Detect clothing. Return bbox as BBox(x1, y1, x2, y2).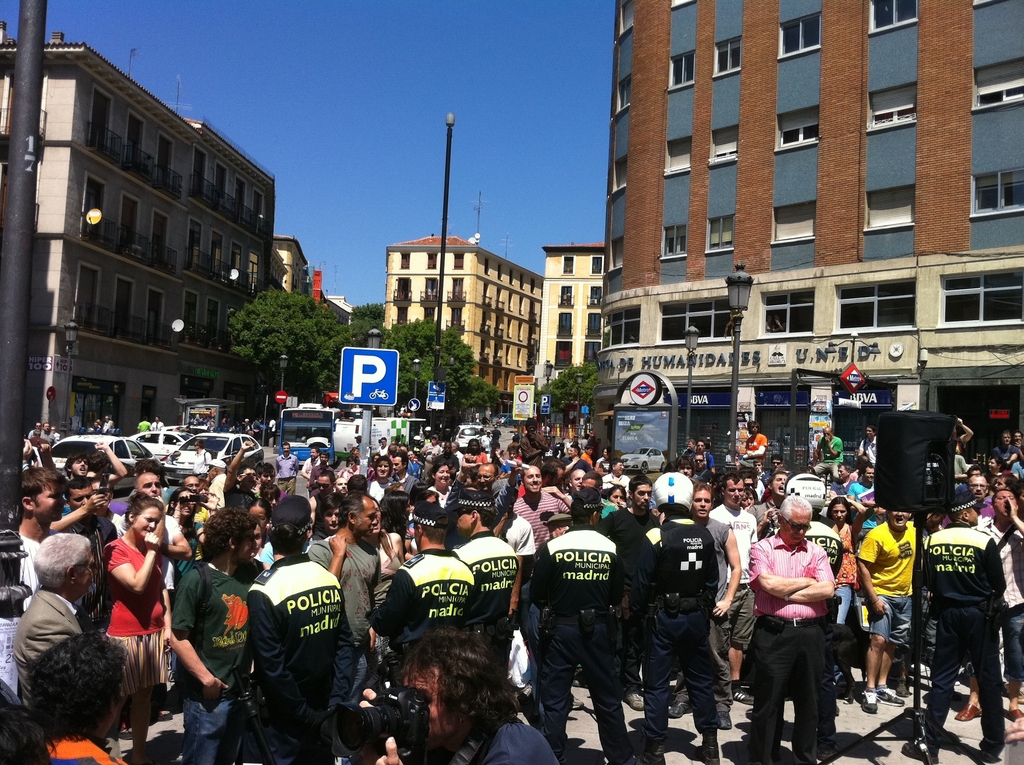
BBox(15, 588, 76, 700).
